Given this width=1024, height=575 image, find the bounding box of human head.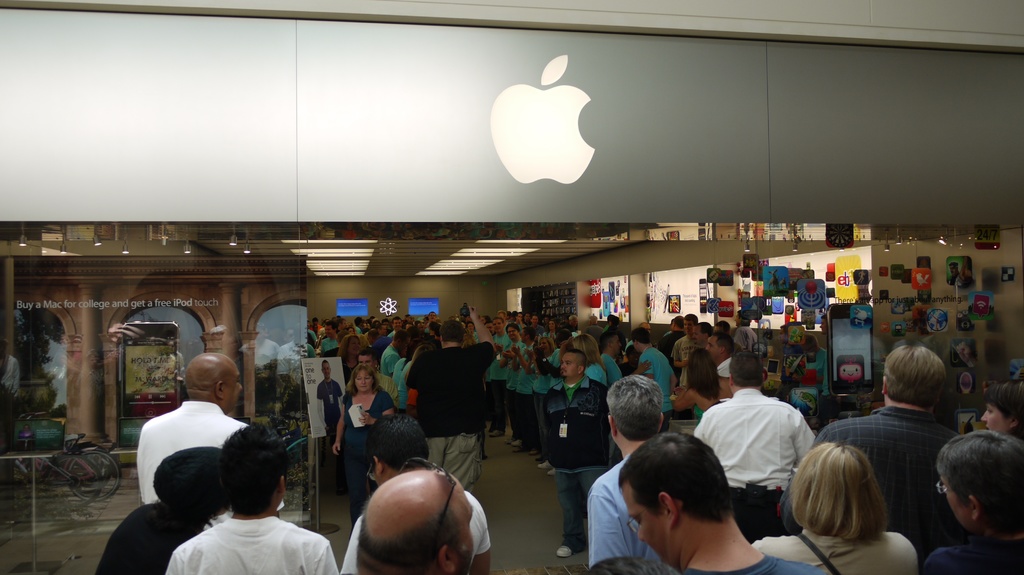
crop(542, 337, 553, 352).
